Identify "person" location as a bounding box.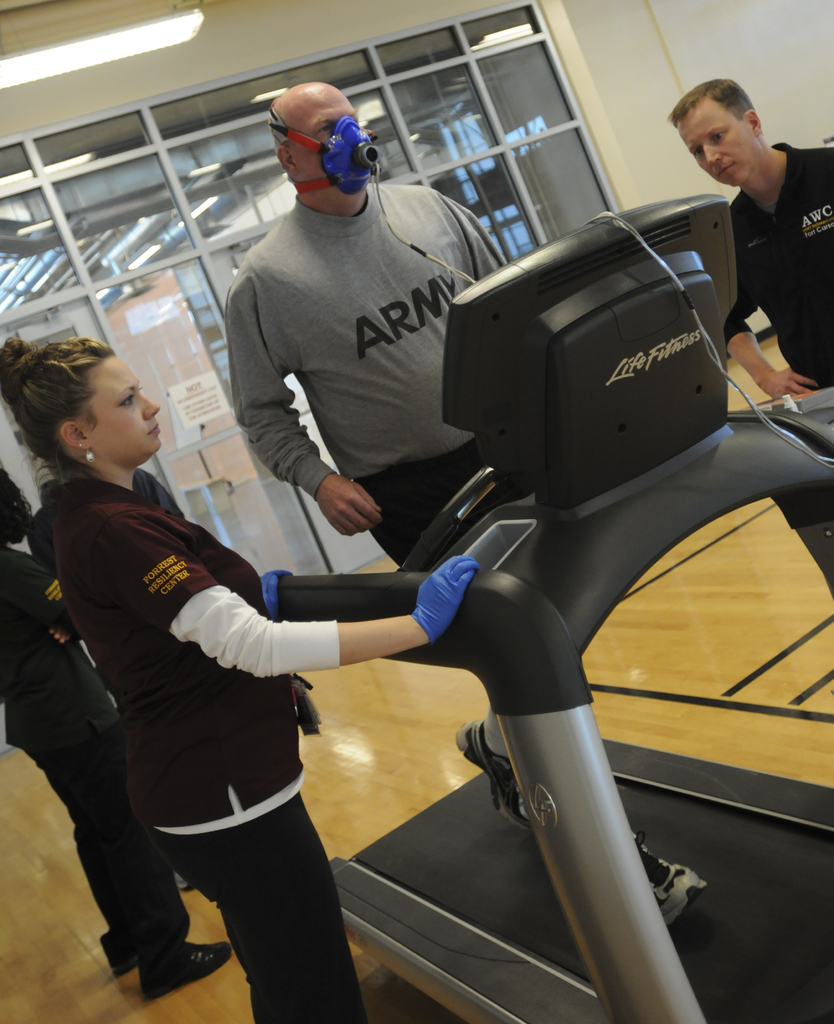
crop(230, 73, 733, 1020).
